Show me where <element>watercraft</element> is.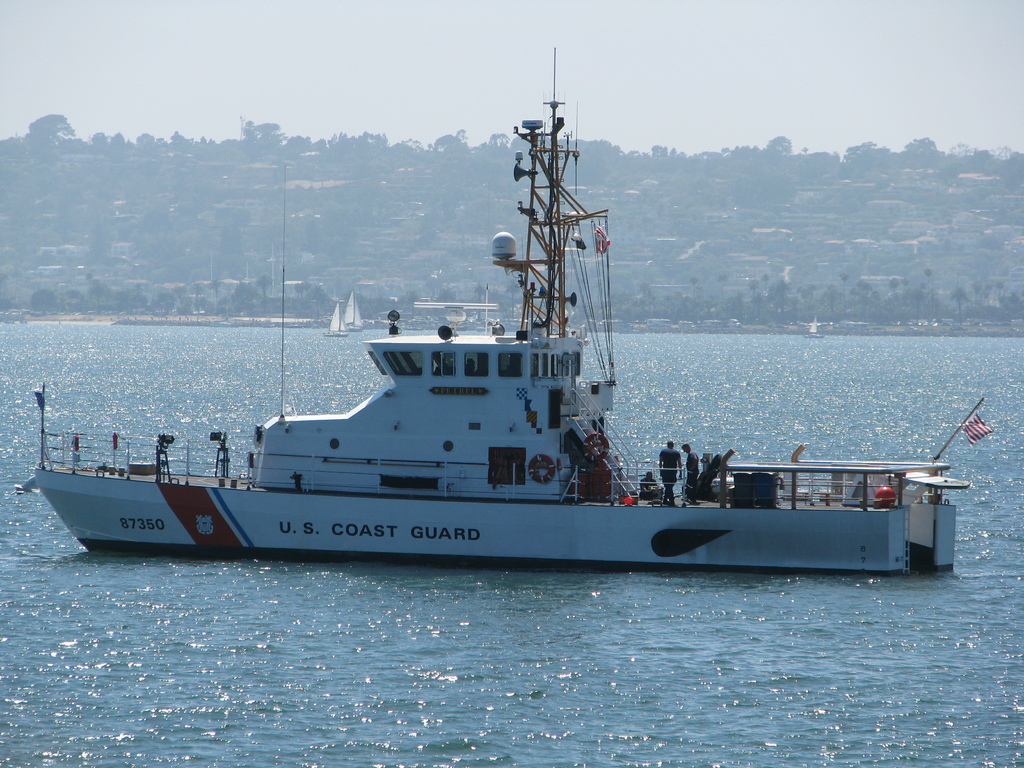
<element>watercraft</element> is at <bbox>70, 120, 890, 567</bbox>.
